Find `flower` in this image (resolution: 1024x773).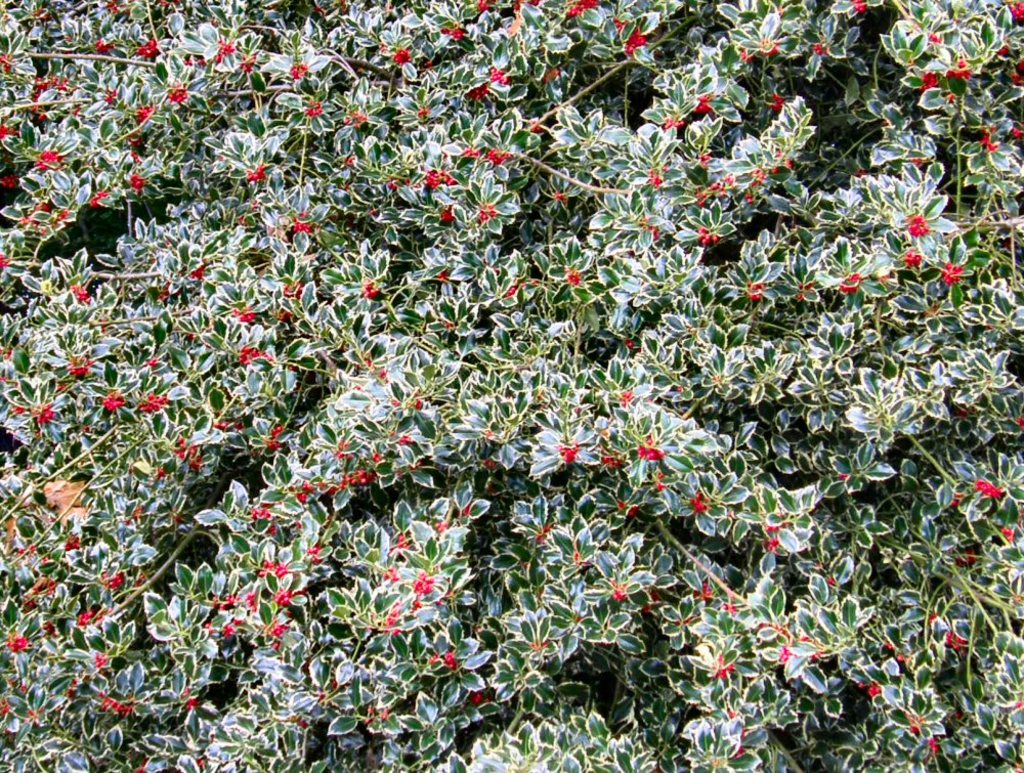
<box>667,114,686,131</box>.
